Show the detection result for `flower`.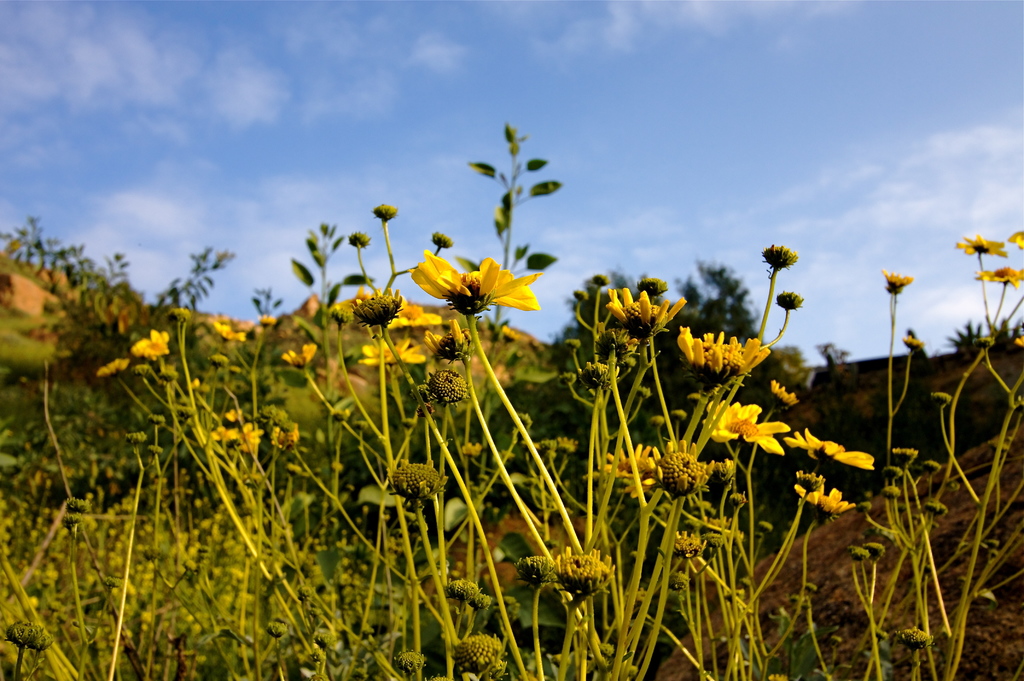
{"x1": 209, "y1": 430, "x2": 234, "y2": 439}.
